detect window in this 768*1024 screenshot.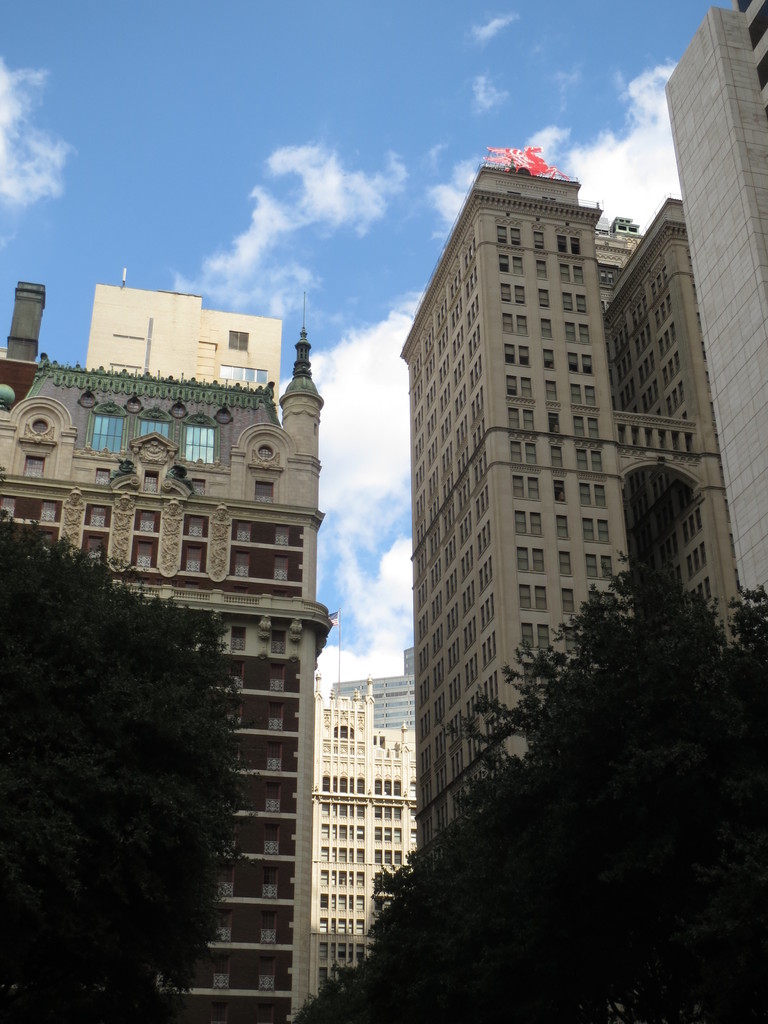
Detection: pyautogui.locateOnScreen(513, 477, 522, 497).
